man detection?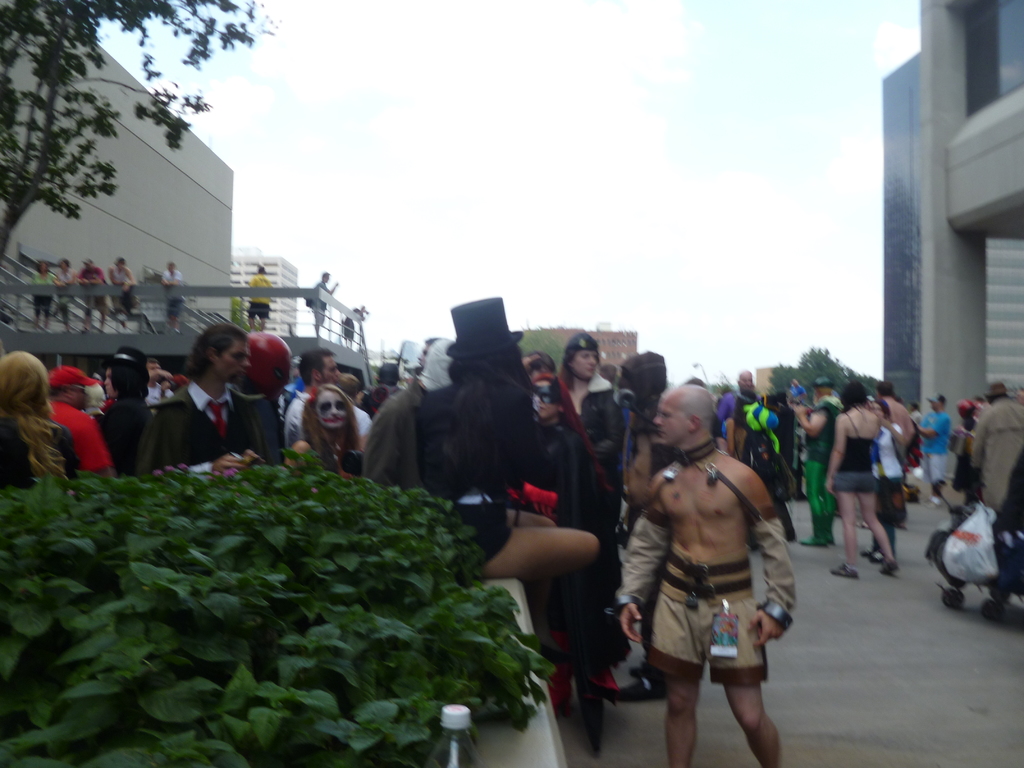
595 366 803 762
